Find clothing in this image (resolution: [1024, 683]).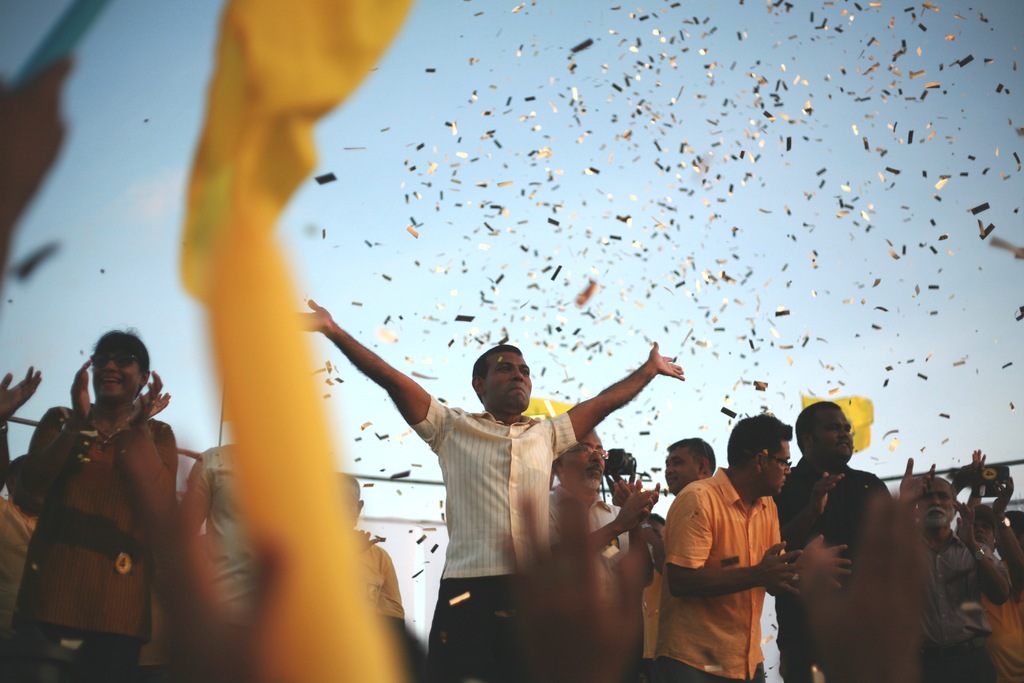
<region>415, 400, 577, 682</region>.
